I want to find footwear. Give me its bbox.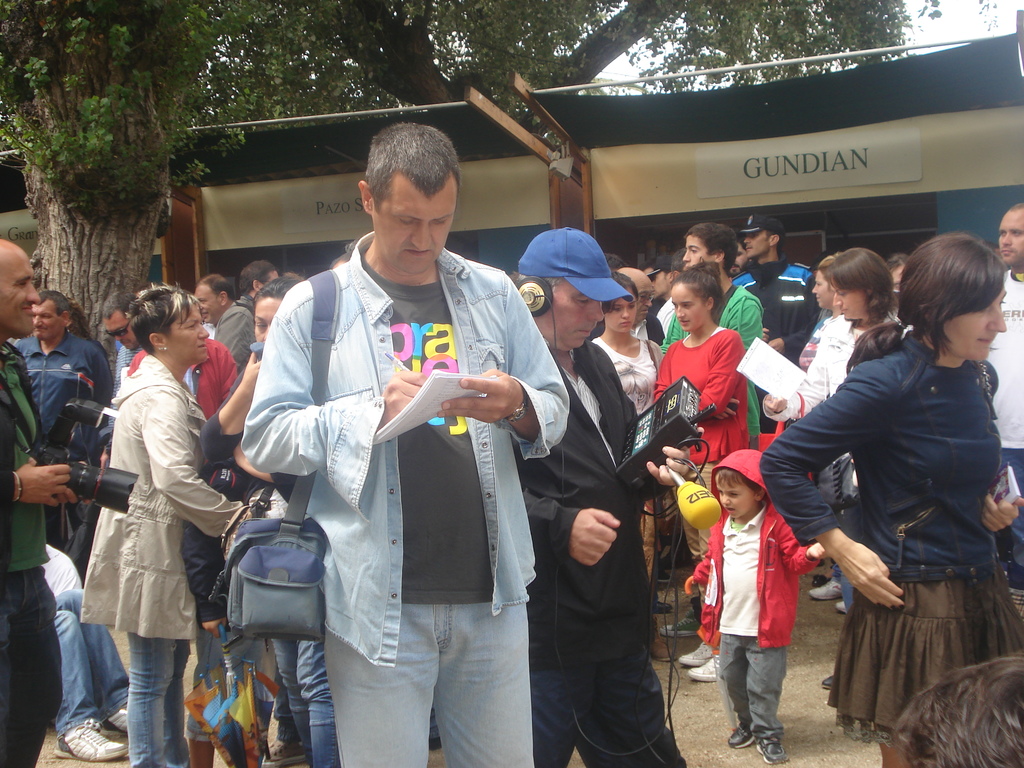
<region>728, 726, 756, 749</region>.
